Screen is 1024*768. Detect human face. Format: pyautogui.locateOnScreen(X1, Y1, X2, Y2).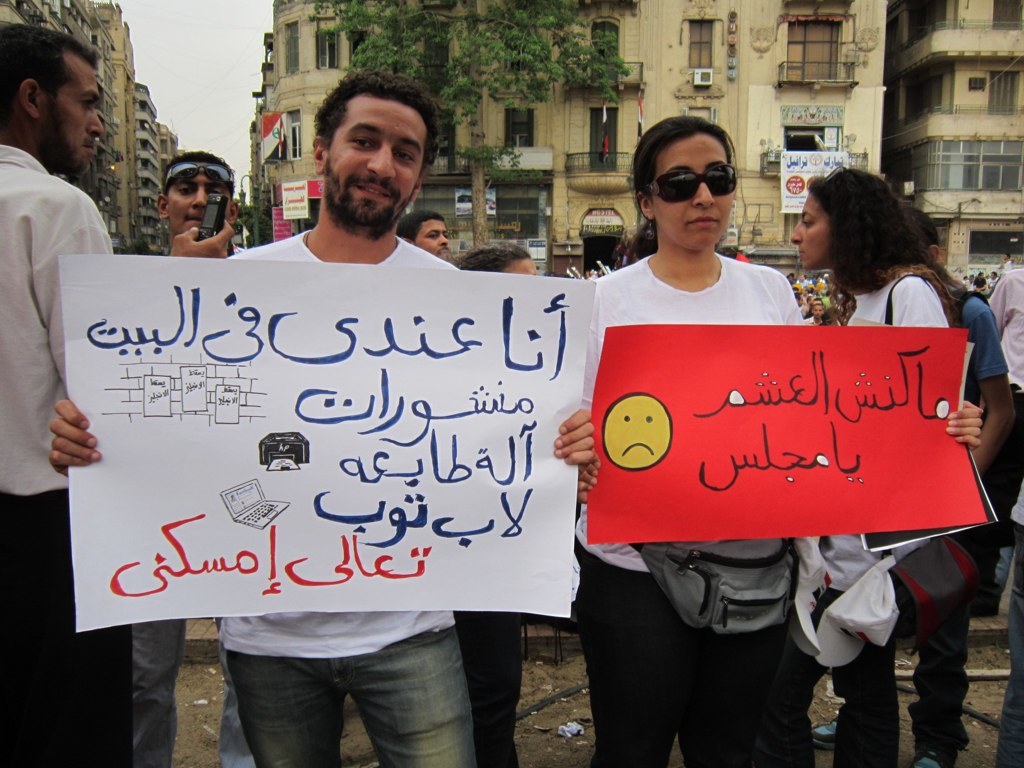
pyautogui.locateOnScreen(415, 219, 450, 253).
